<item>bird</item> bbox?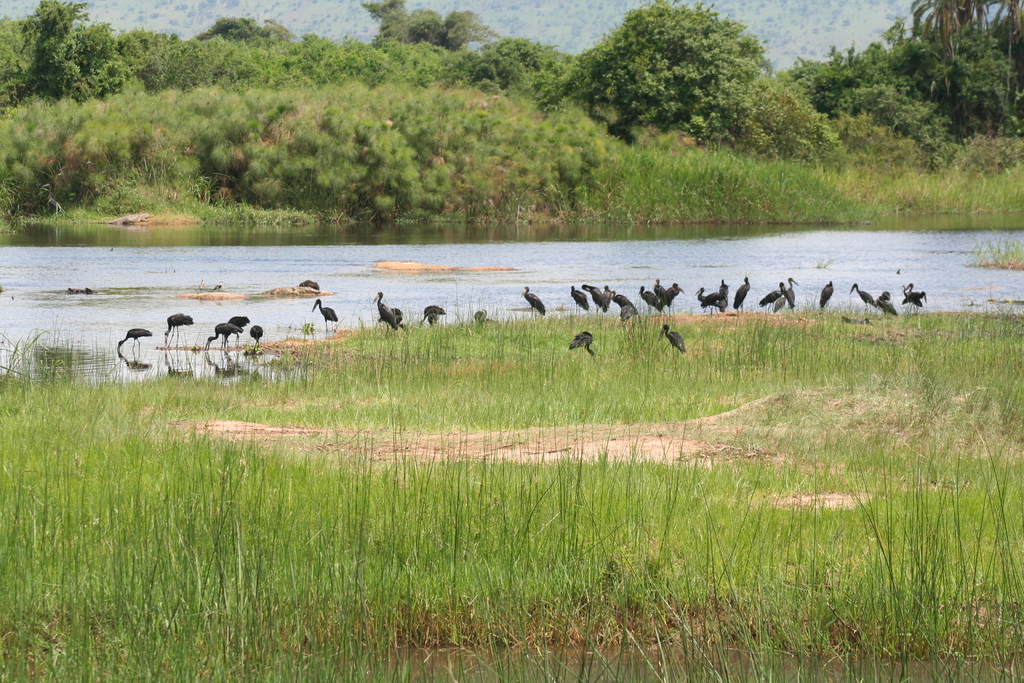
x1=837, y1=315, x2=872, y2=327
